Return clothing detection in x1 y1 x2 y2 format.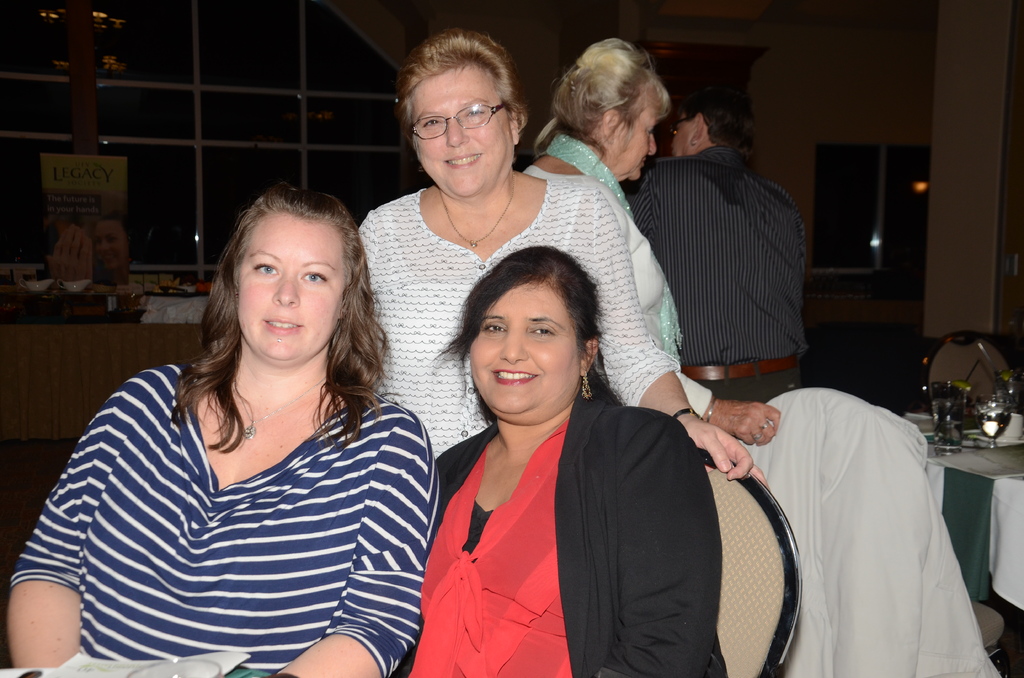
620 138 810 401.
